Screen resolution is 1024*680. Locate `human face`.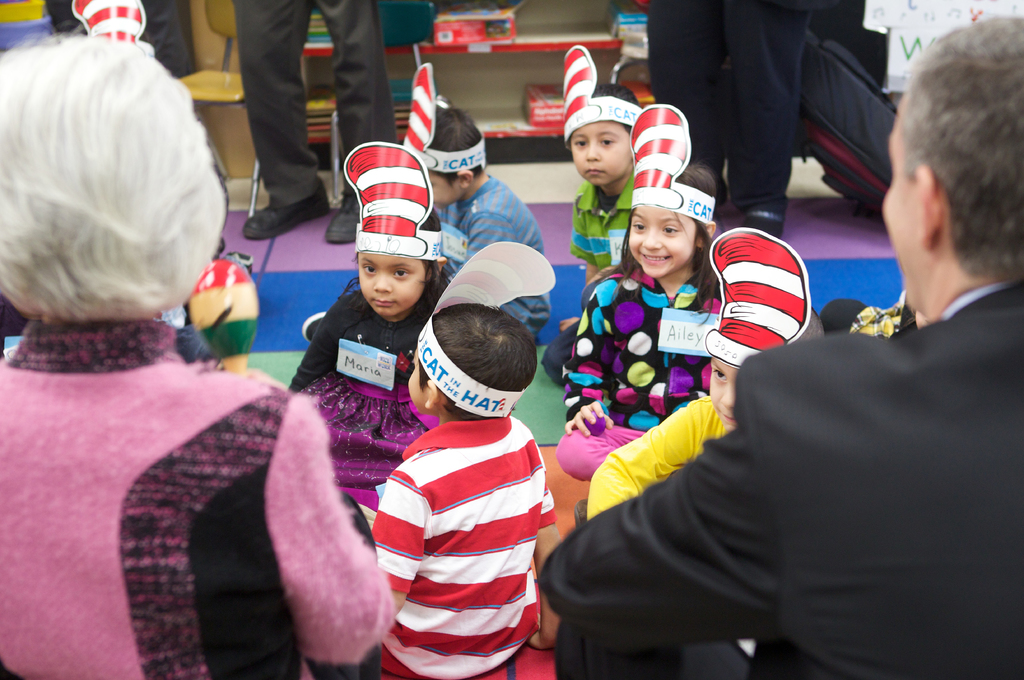
355 255 425 317.
